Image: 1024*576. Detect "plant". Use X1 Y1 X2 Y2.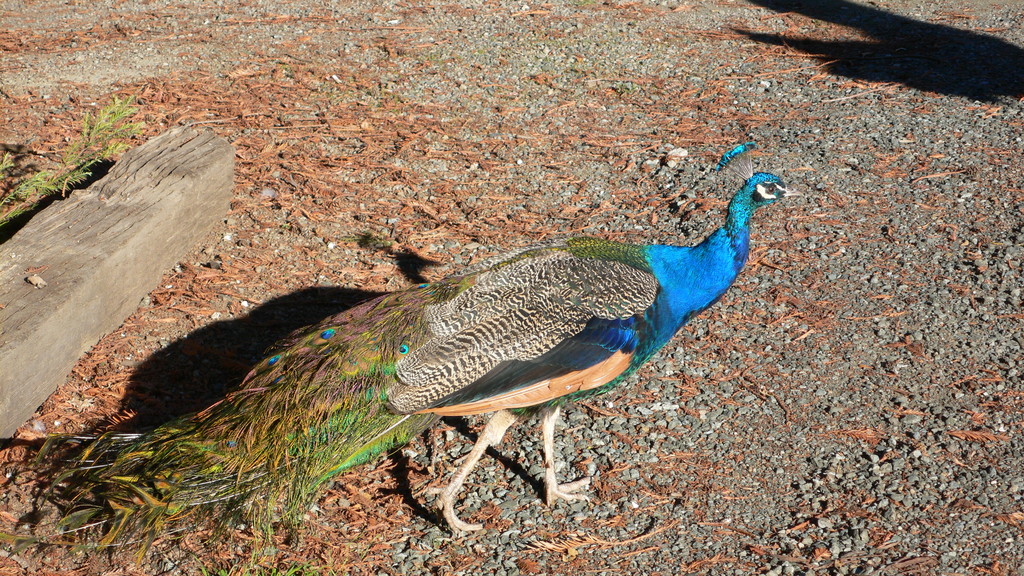
340 230 395 249.
